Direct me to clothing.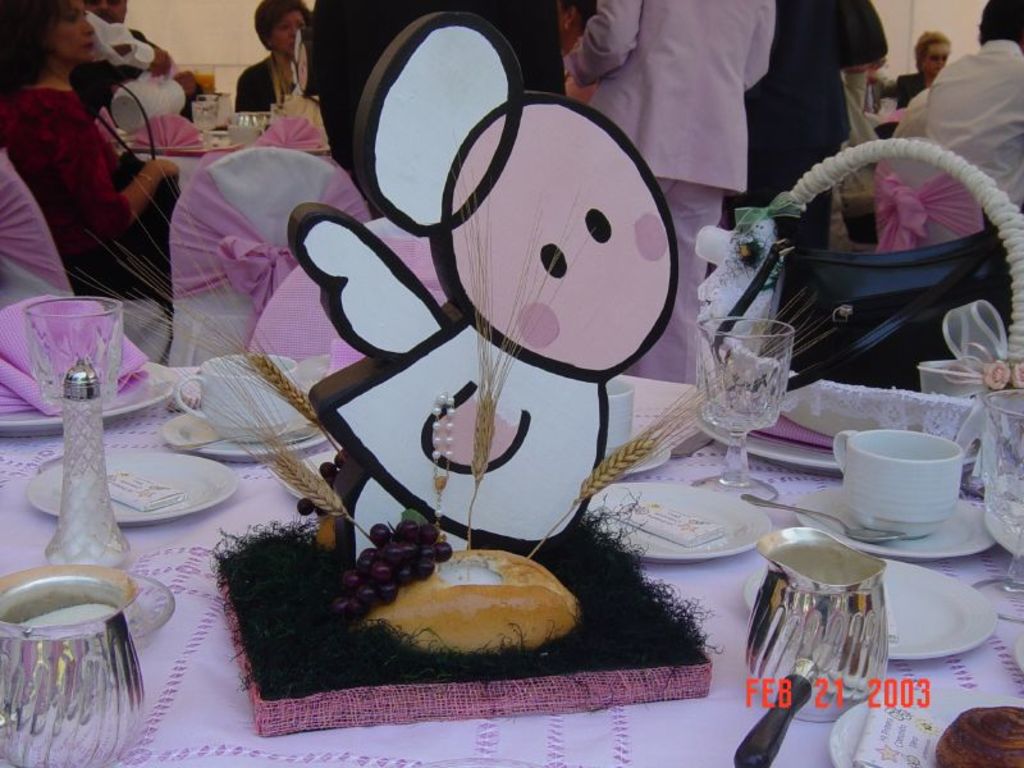
Direction: box=[883, 69, 924, 142].
